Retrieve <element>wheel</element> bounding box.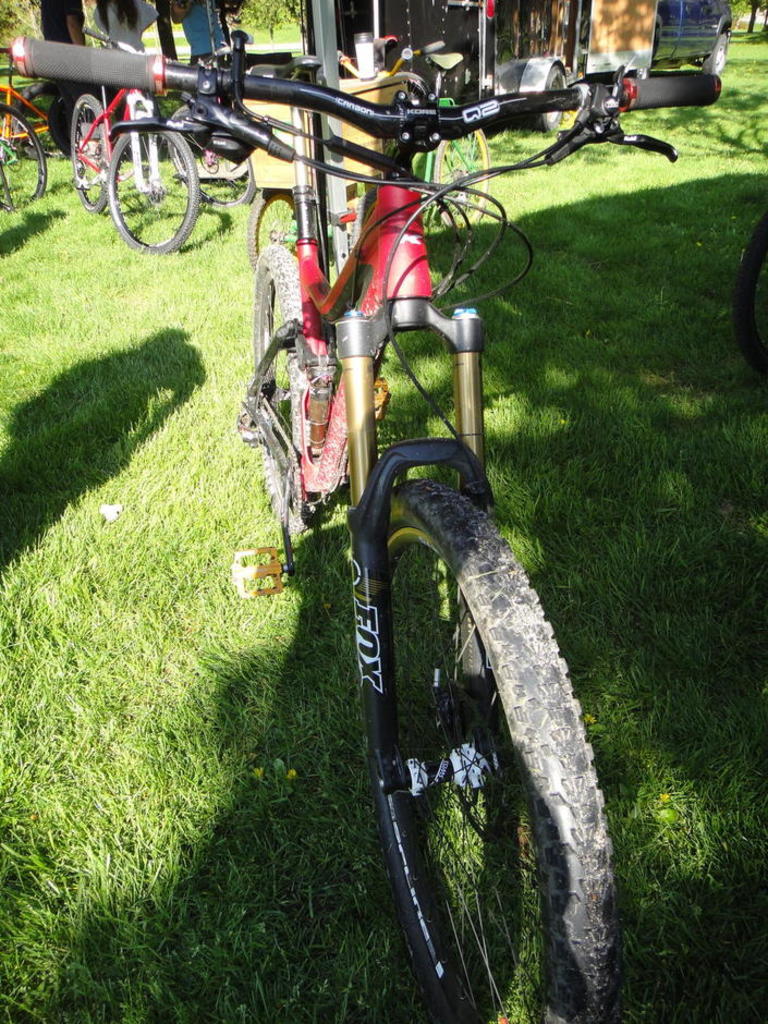
Bounding box: l=732, t=214, r=767, b=374.
